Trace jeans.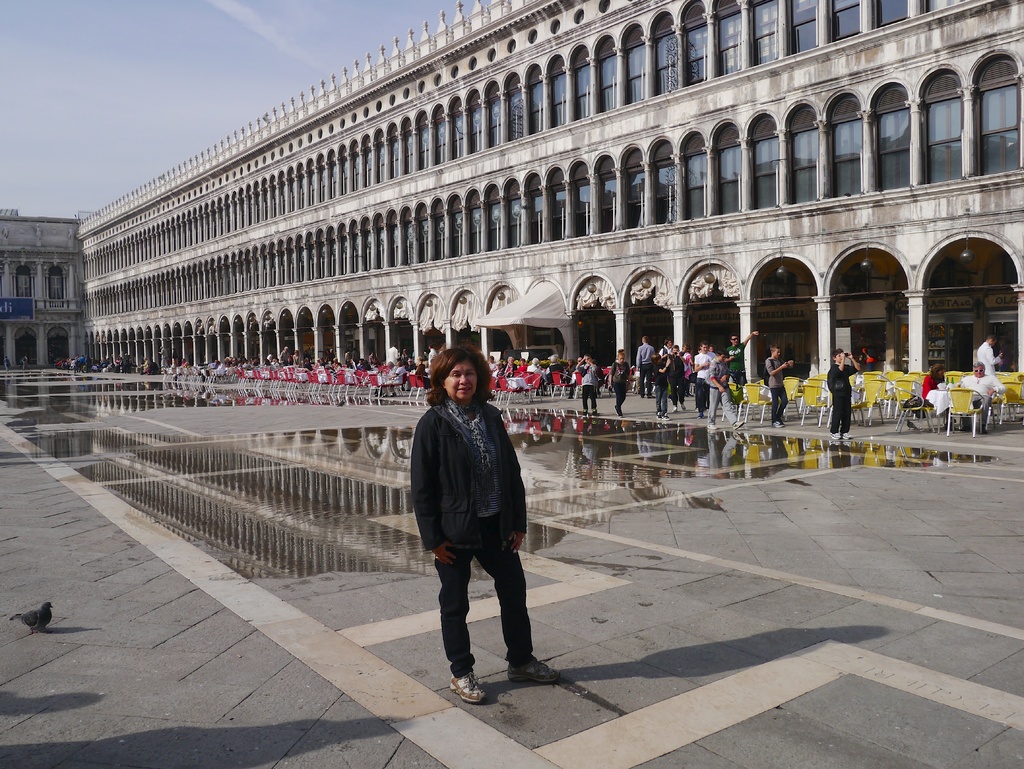
Traced to box(438, 547, 532, 685).
